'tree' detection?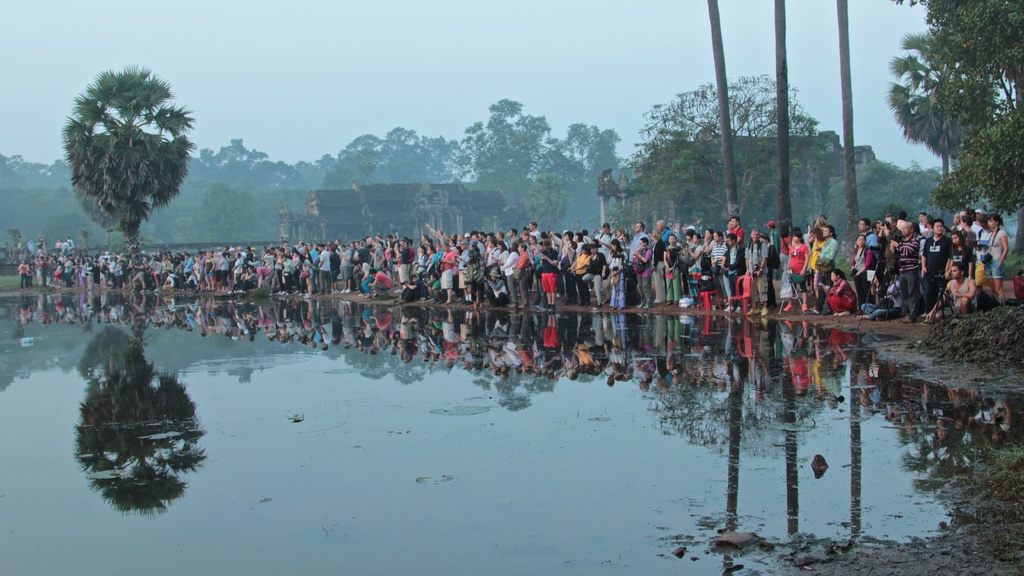
931:117:1023:221
